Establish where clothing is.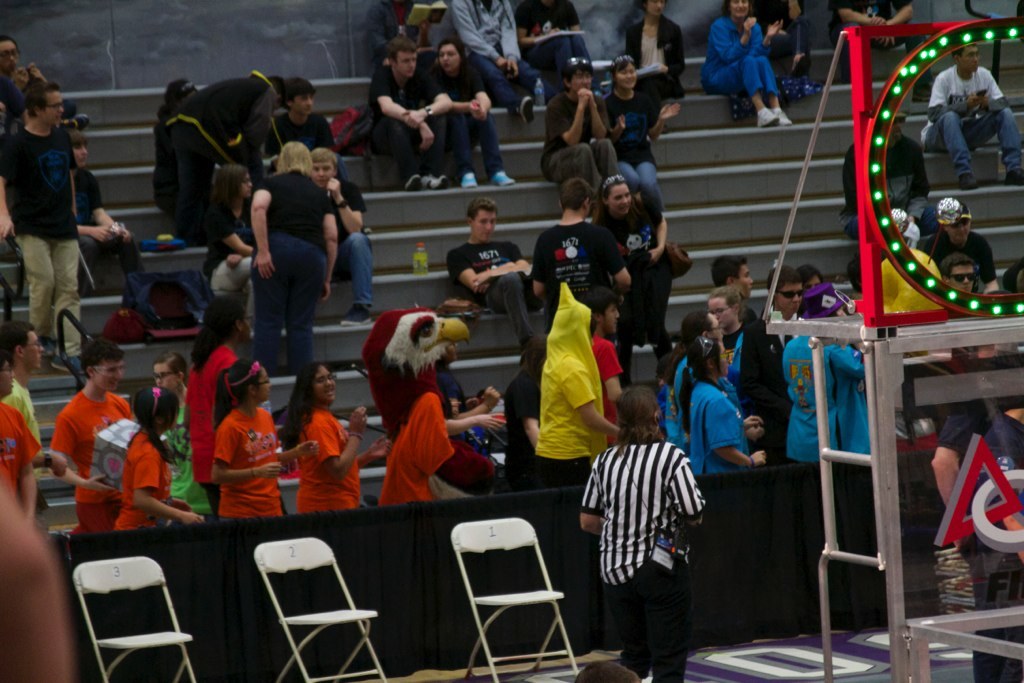
Established at rect(920, 223, 999, 285).
